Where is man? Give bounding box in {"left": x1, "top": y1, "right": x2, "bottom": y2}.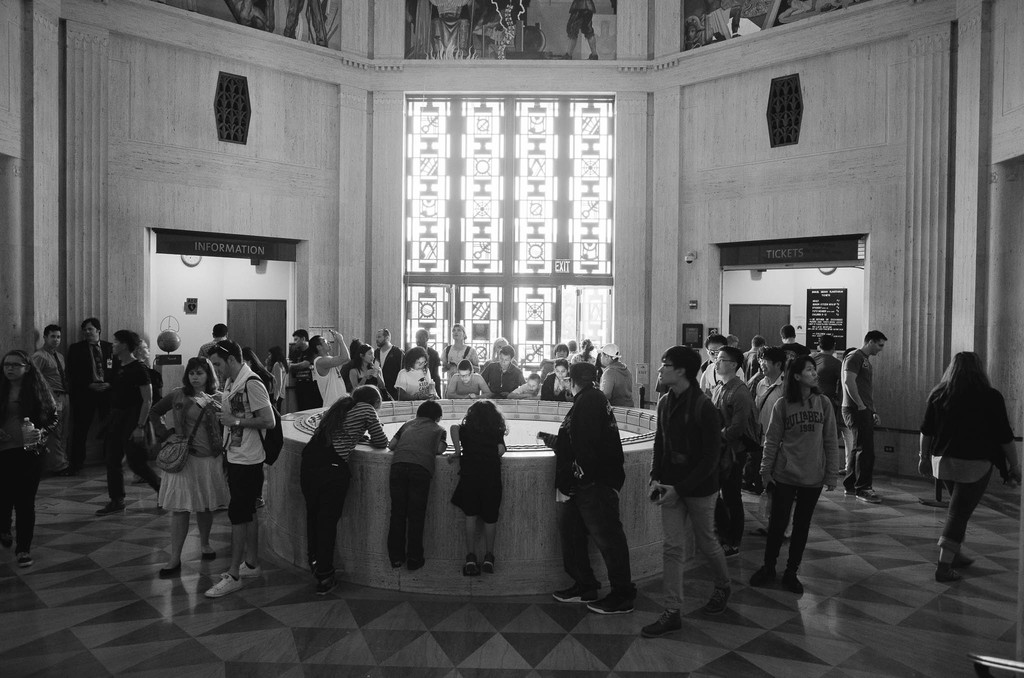
{"left": 639, "top": 346, "right": 736, "bottom": 636}.
